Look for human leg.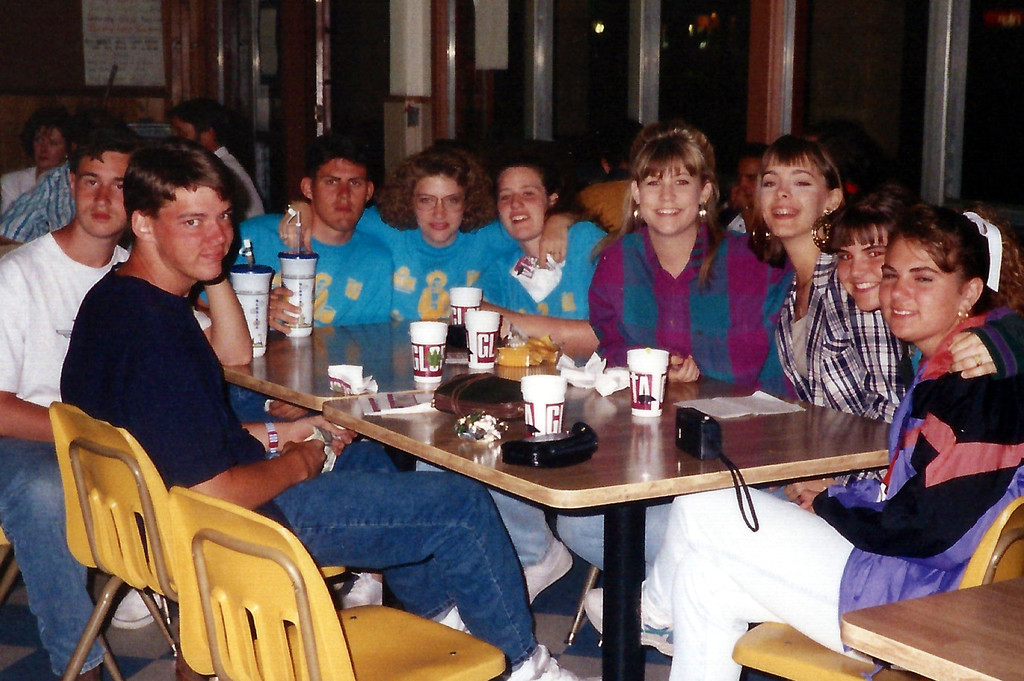
Found: 264,473,606,680.
